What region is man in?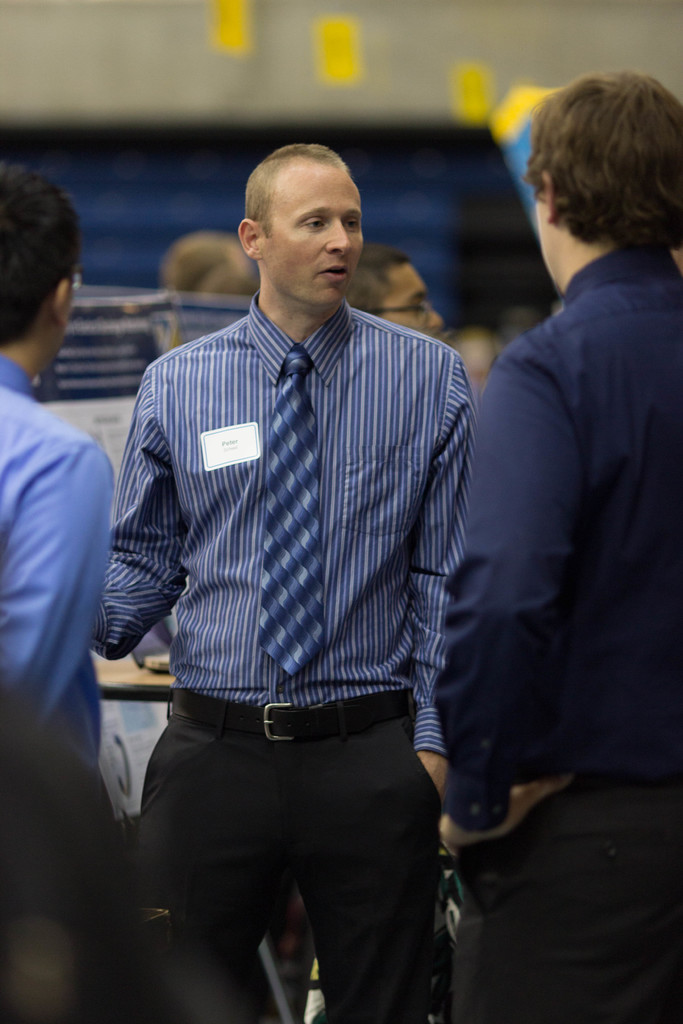
left=351, top=257, right=442, bottom=339.
